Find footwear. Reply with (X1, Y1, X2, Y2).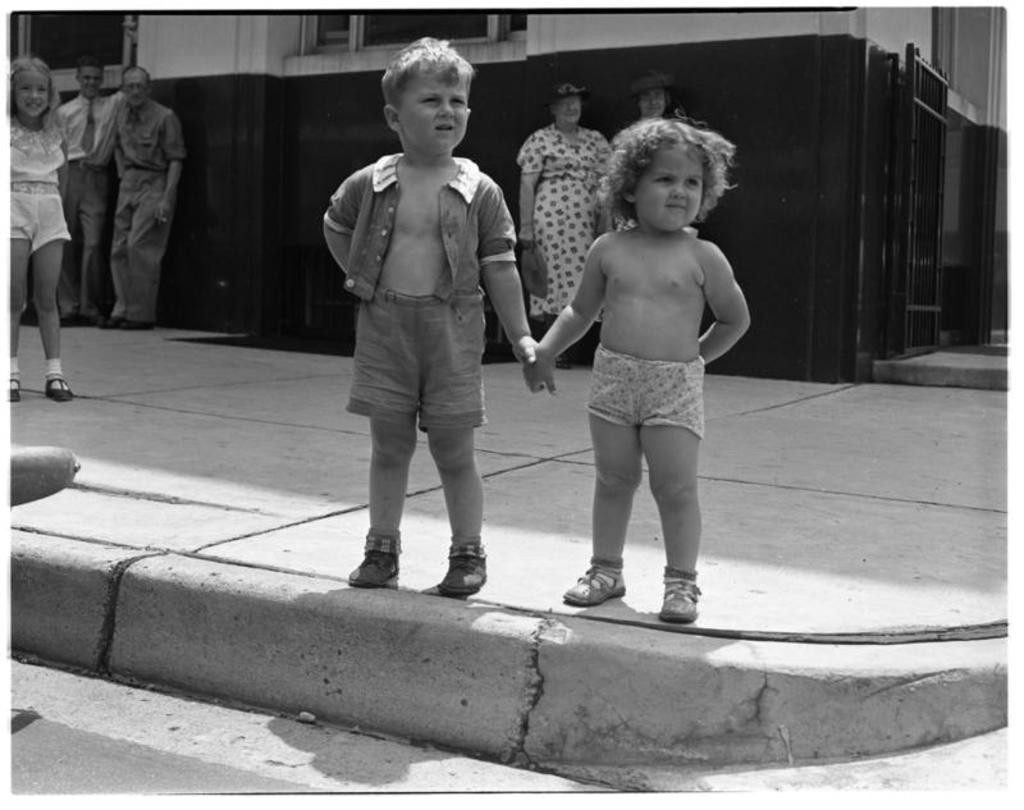
(124, 316, 148, 329).
